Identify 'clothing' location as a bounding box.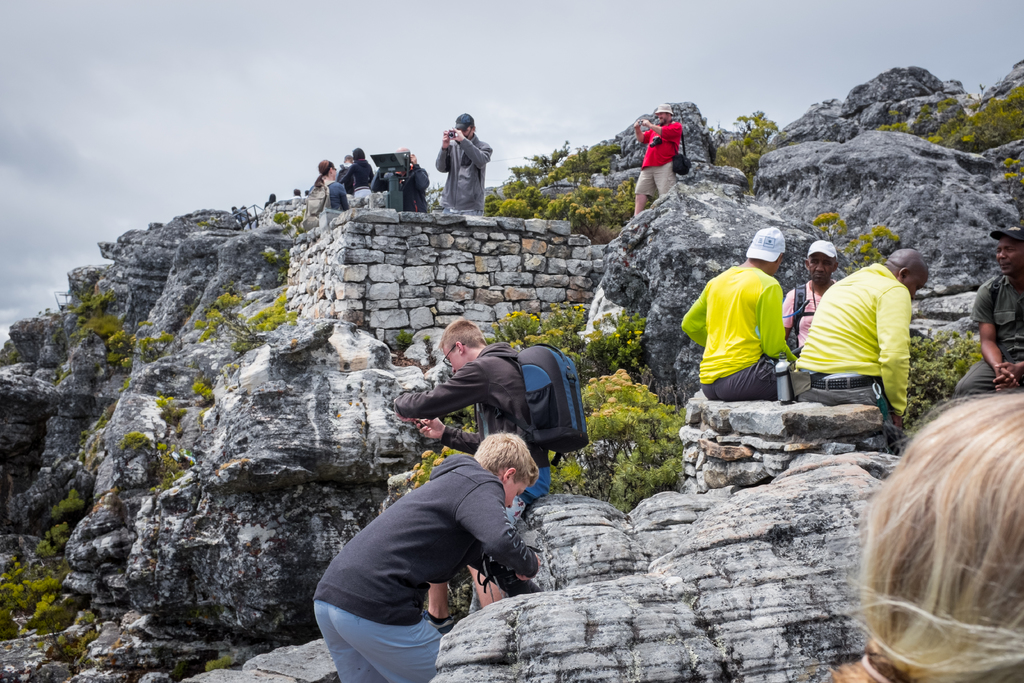
296:436:536:667.
